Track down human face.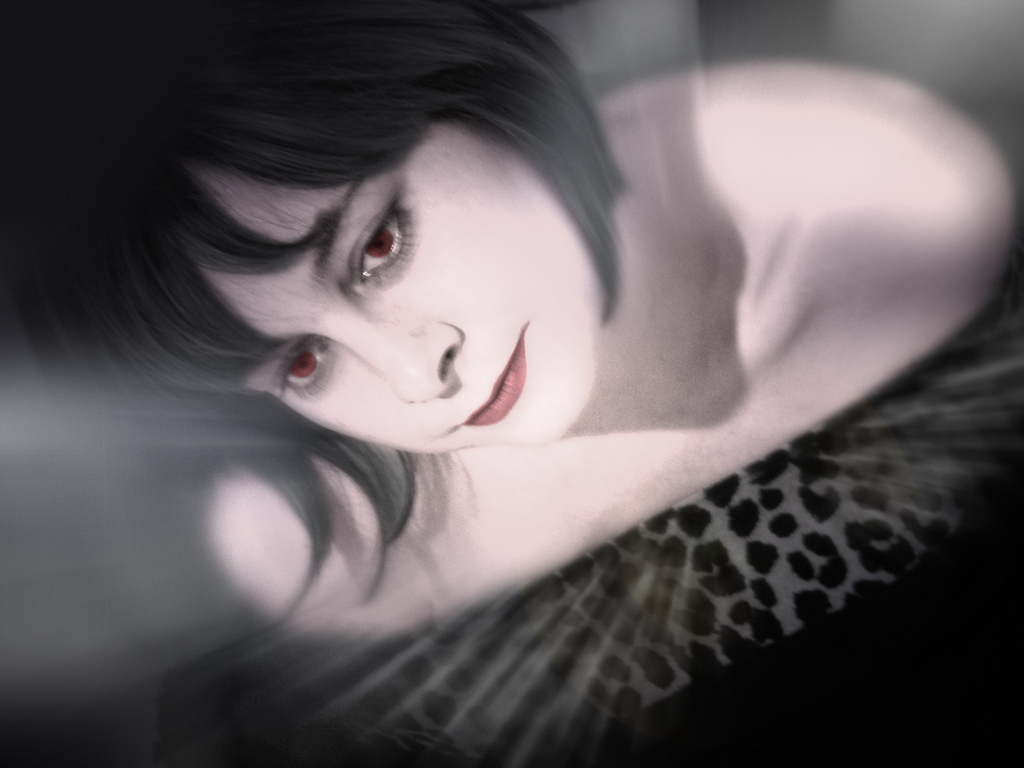
Tracked to 185:120:596:452.
